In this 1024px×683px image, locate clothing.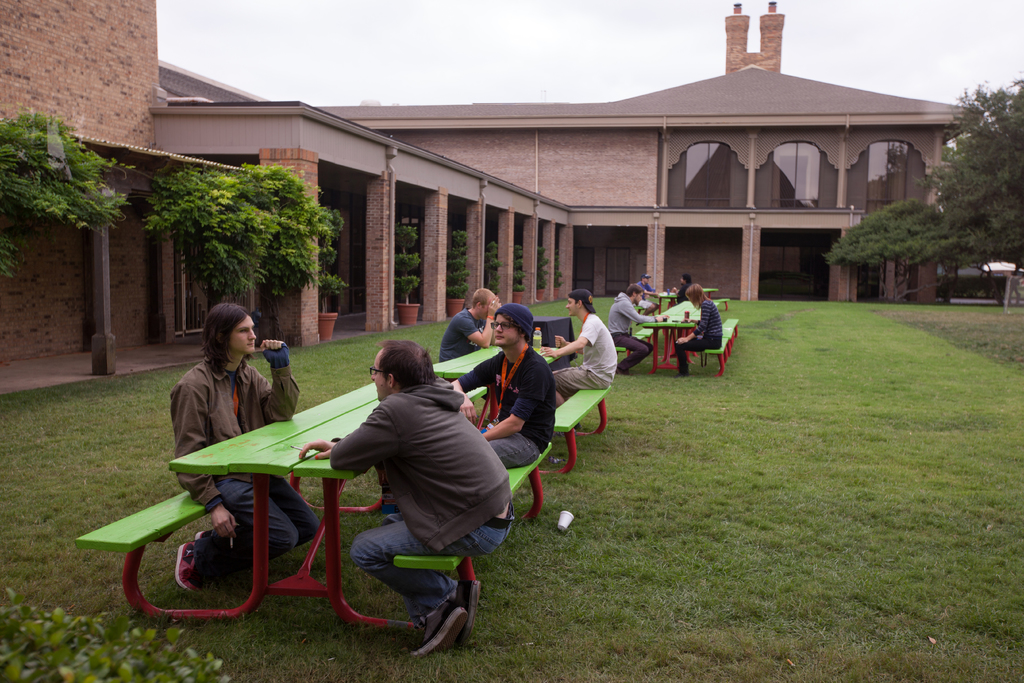
Bounding box: box(317, 340, 504, 628).
